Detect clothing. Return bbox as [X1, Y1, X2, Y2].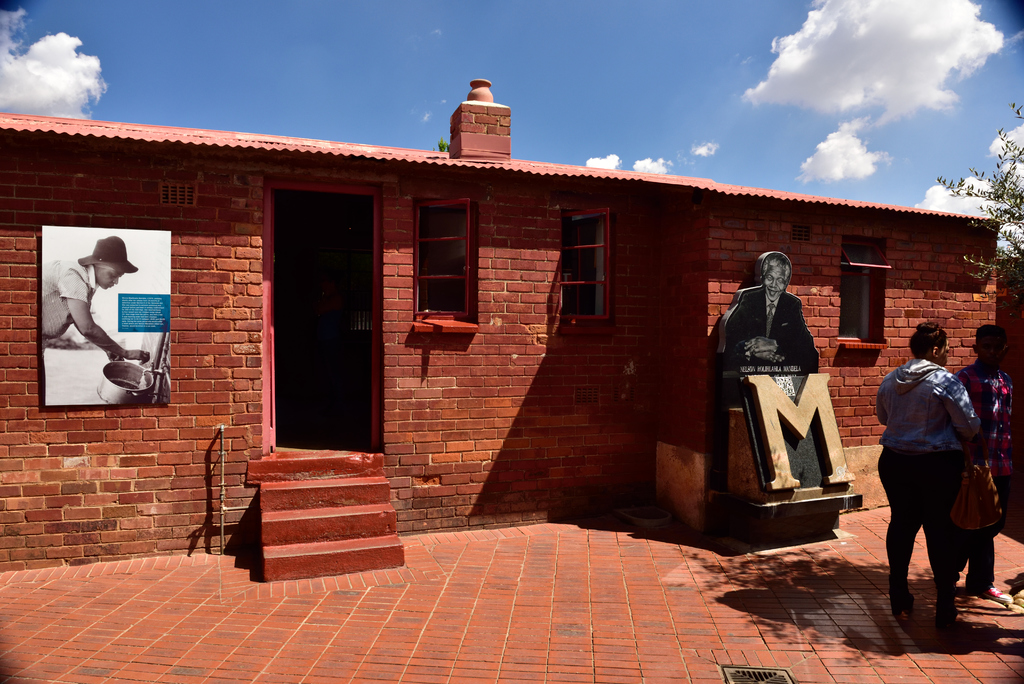
[874, 356, 973, 621].
